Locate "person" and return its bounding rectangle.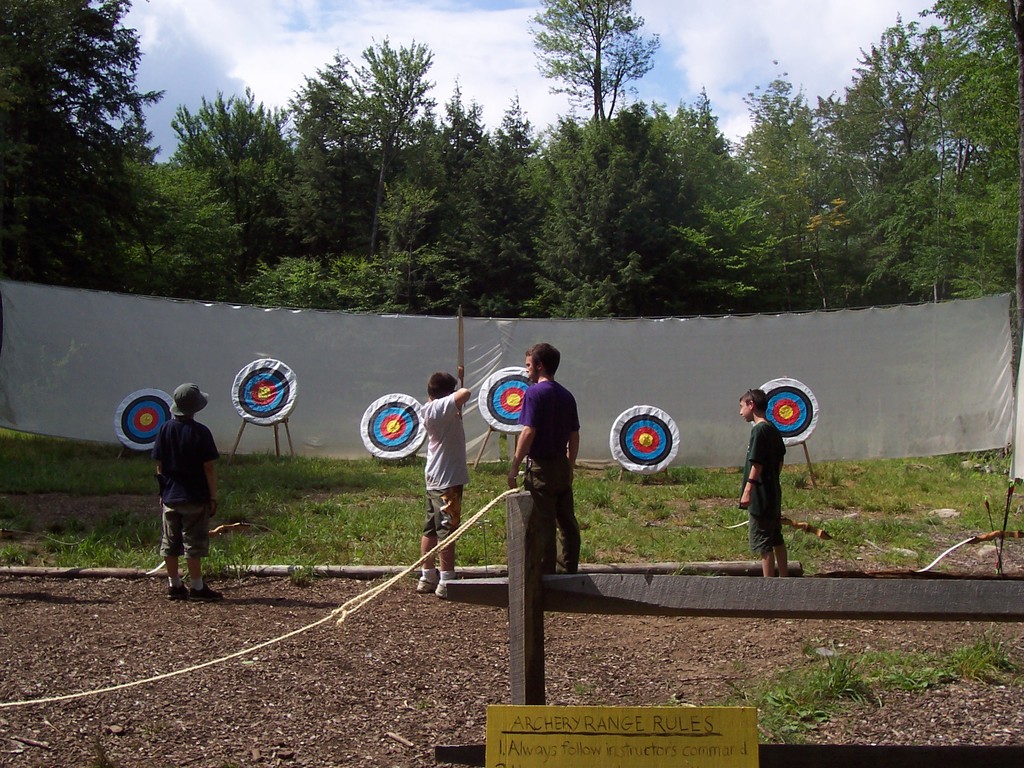
141/381/220/605.
